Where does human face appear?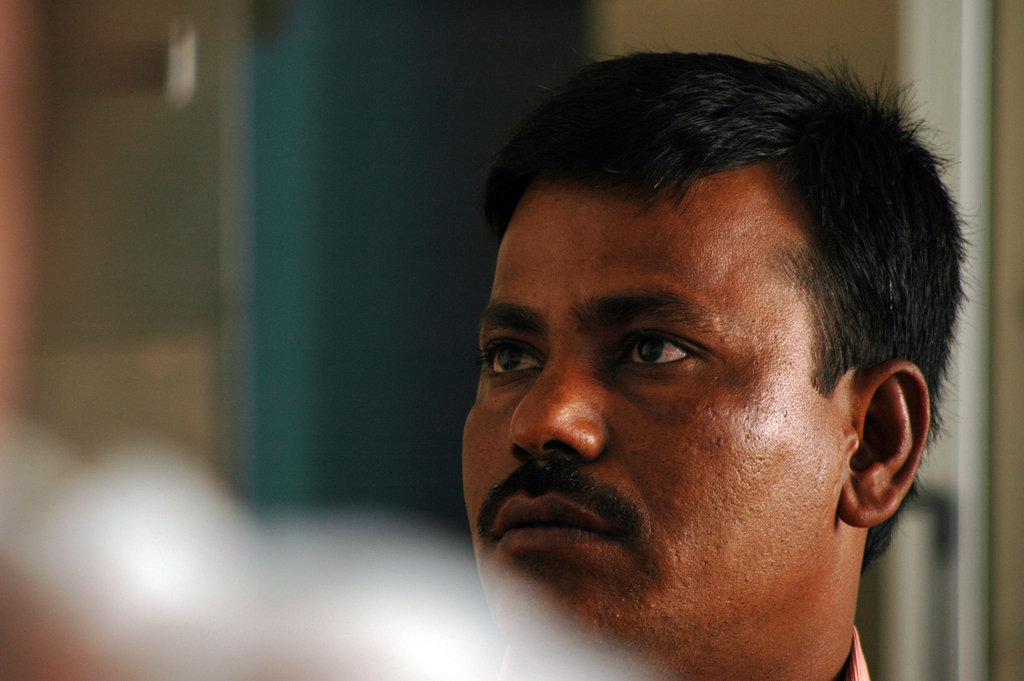
Appears at detection(464, 183, 825, 646).
